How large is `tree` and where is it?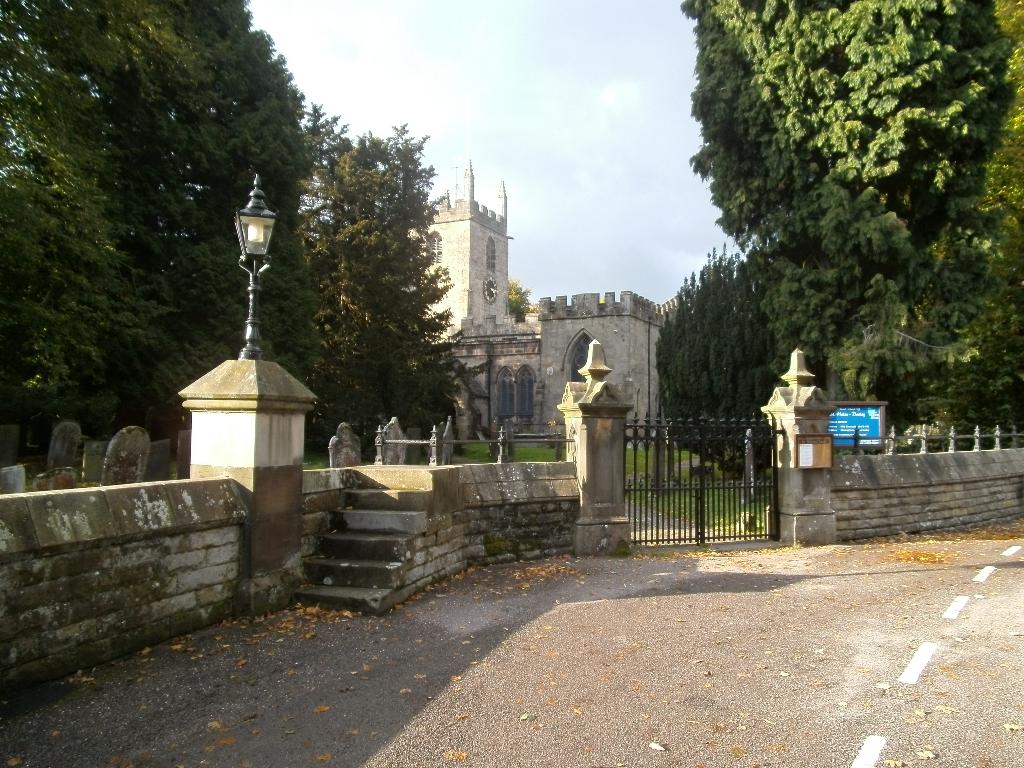
Bounding box: crop(673, 0, 1023, 444).
